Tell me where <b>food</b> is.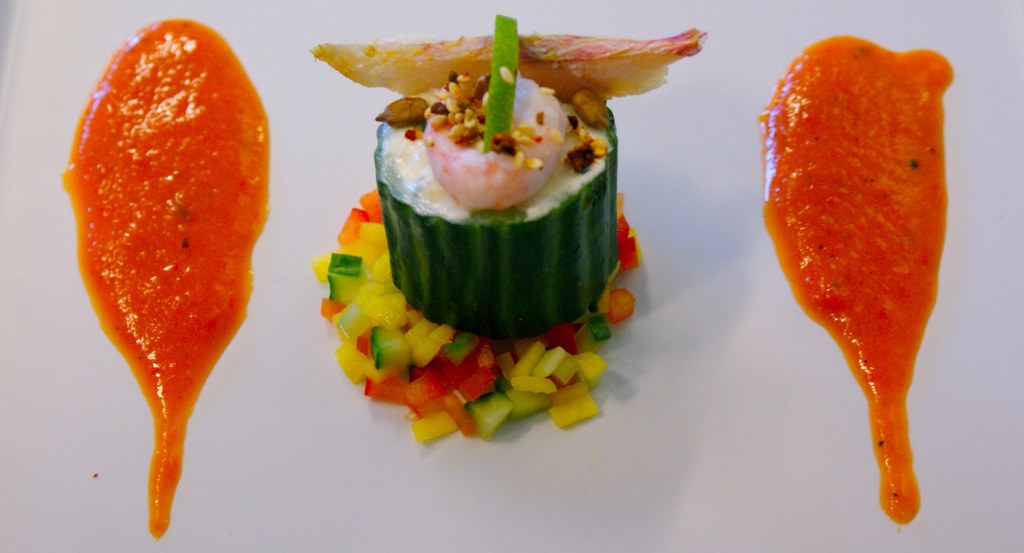
<b>food</b> is at [328, 186, 650, 435].
